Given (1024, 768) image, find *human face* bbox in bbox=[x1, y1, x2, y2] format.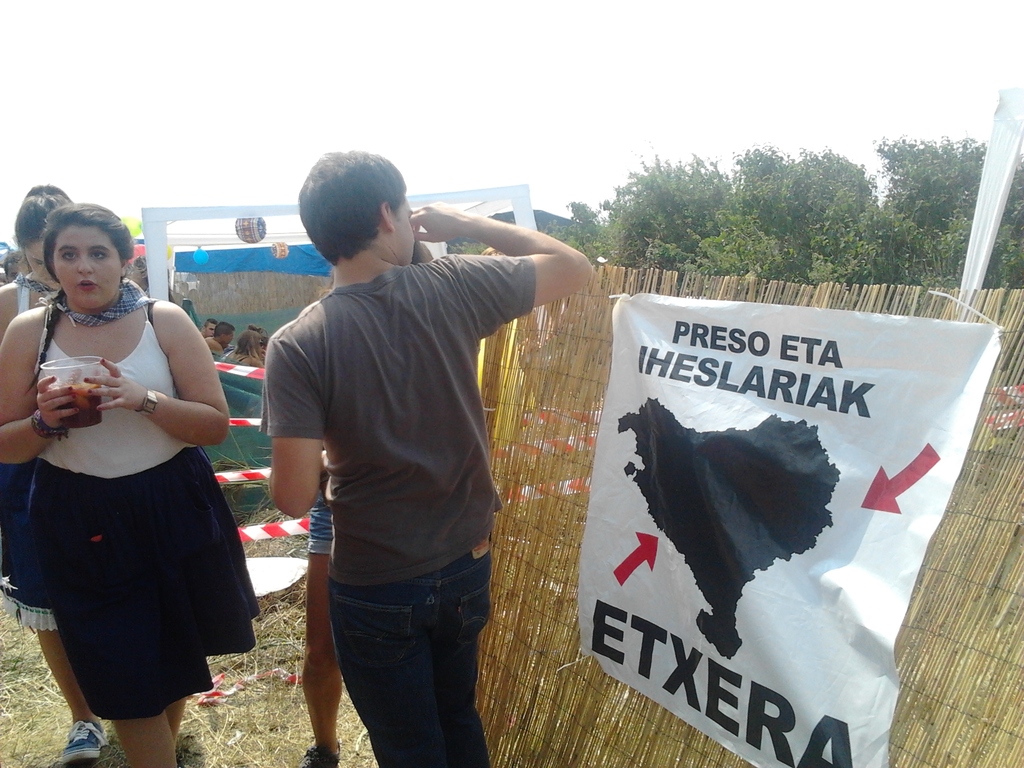
bbox=[396, 198, 416, 266].
